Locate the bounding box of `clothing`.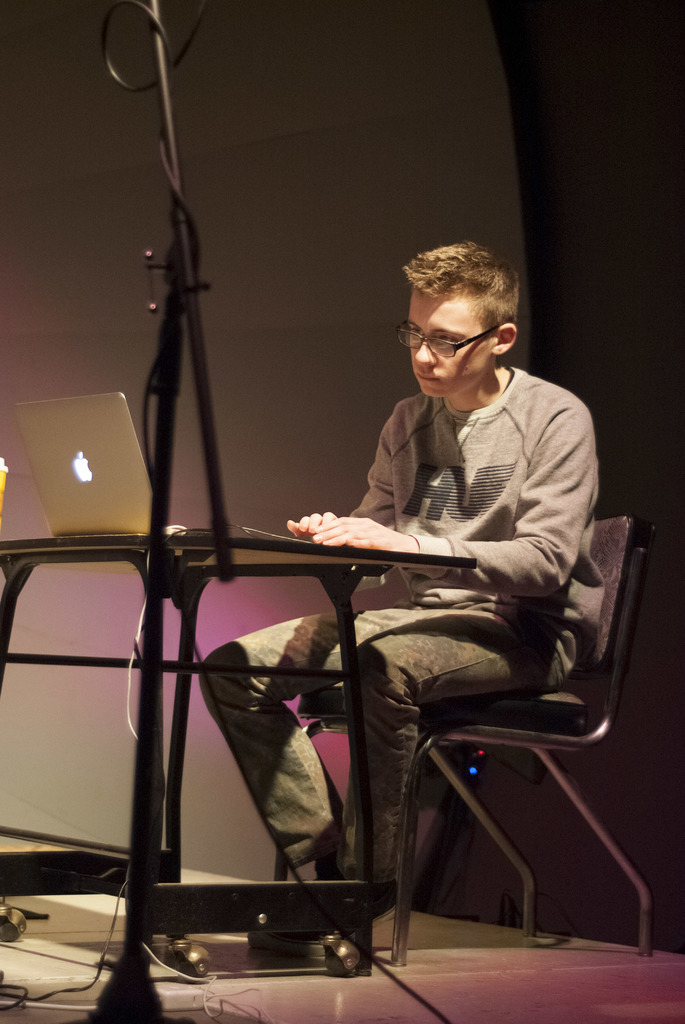
Bounding box: box=[197, 355, 584, 849].
